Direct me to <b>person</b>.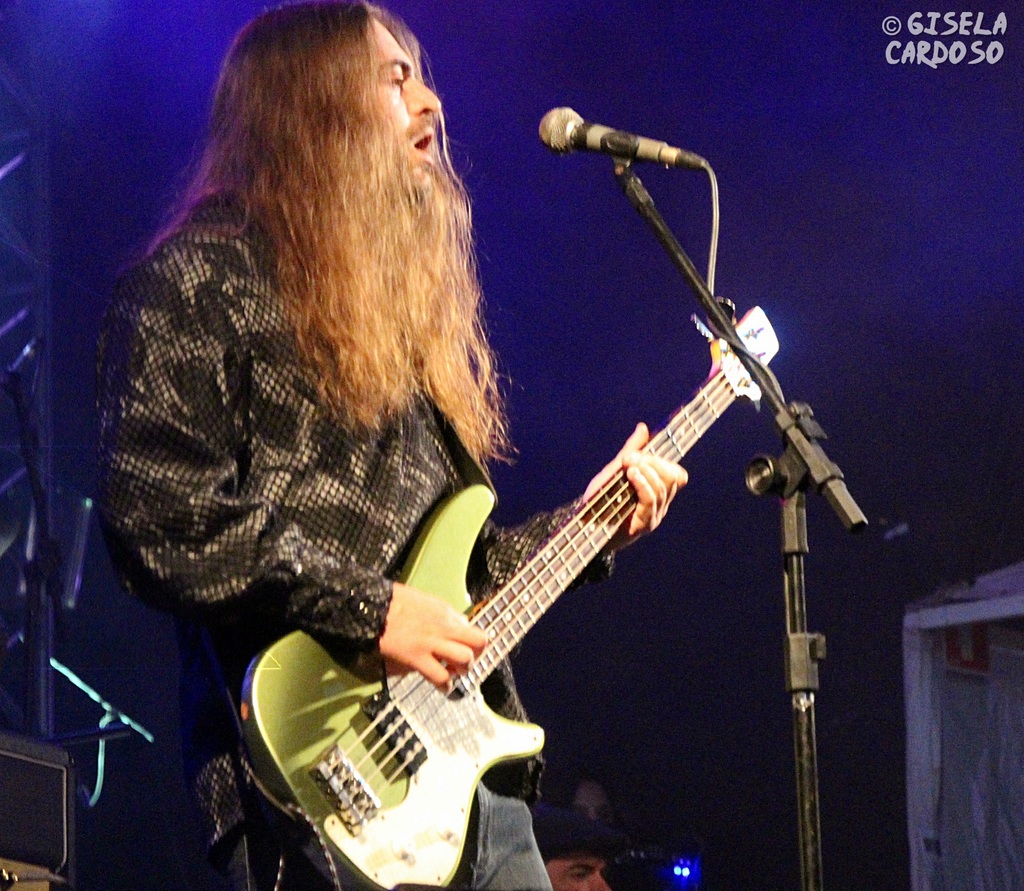
Direction: l=548, t=769, r=610, b=820.
